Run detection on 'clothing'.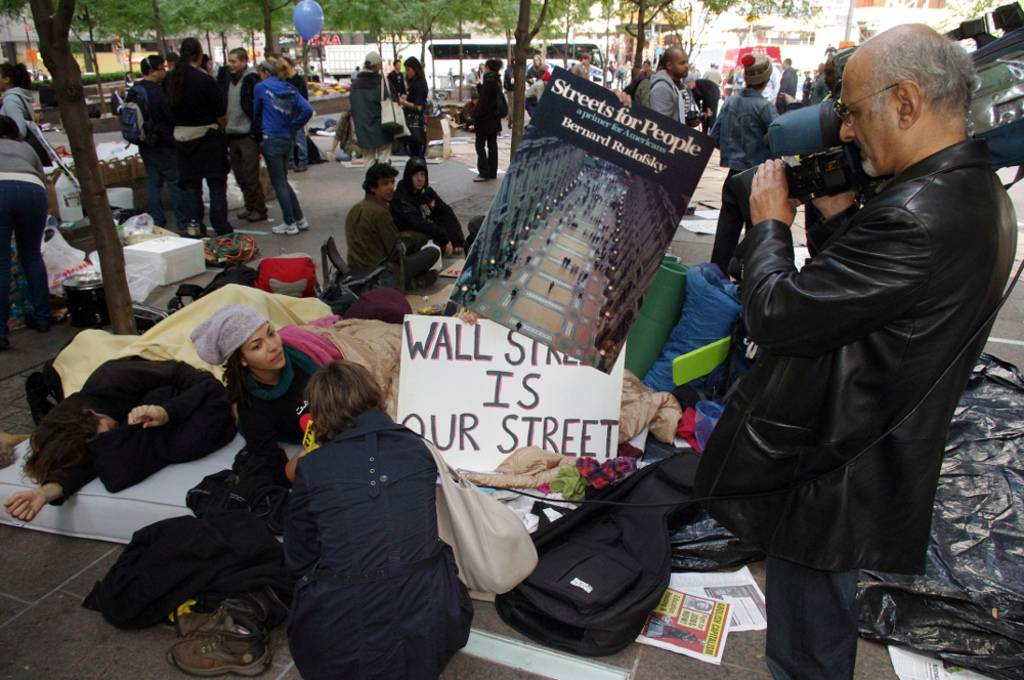
Result: [left=673, top=56, right=1019, bottom=658].
